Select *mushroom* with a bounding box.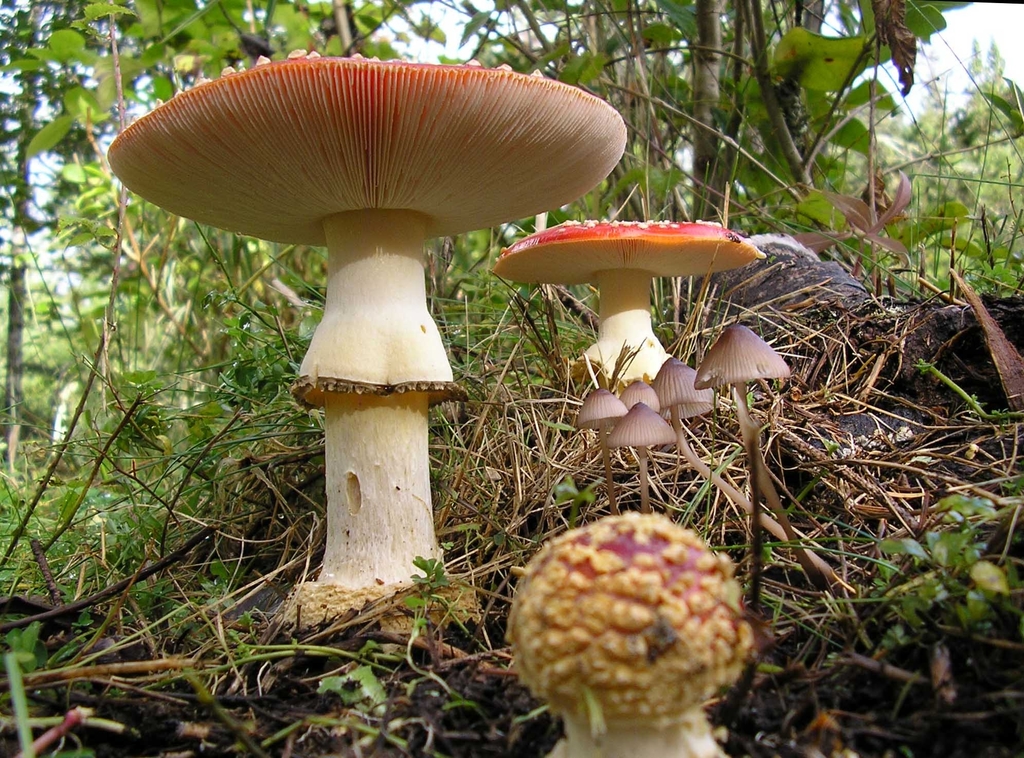
109:53:628:585.
